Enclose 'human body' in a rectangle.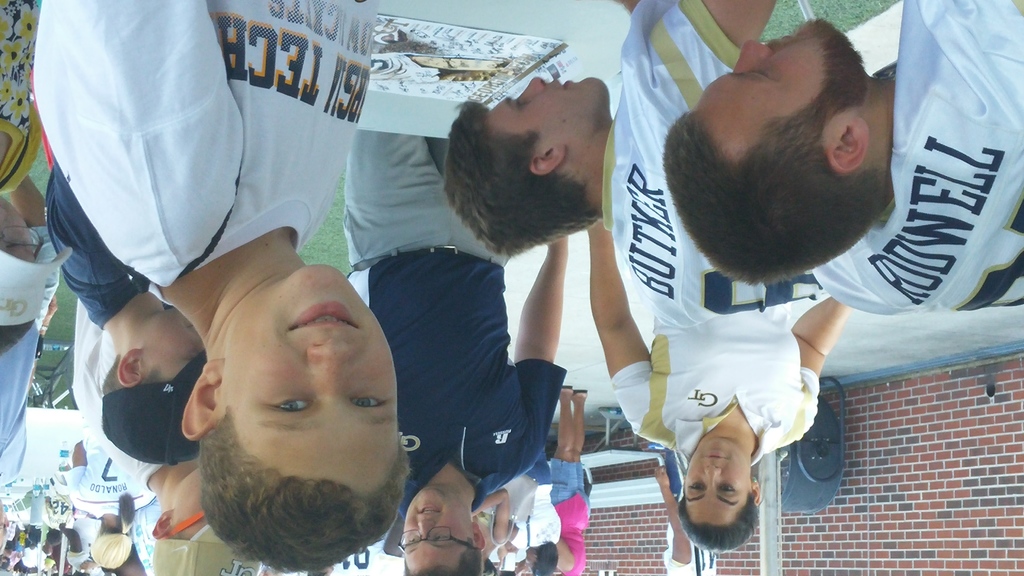
[left=661, top=0, right=1023, bottom=313].
